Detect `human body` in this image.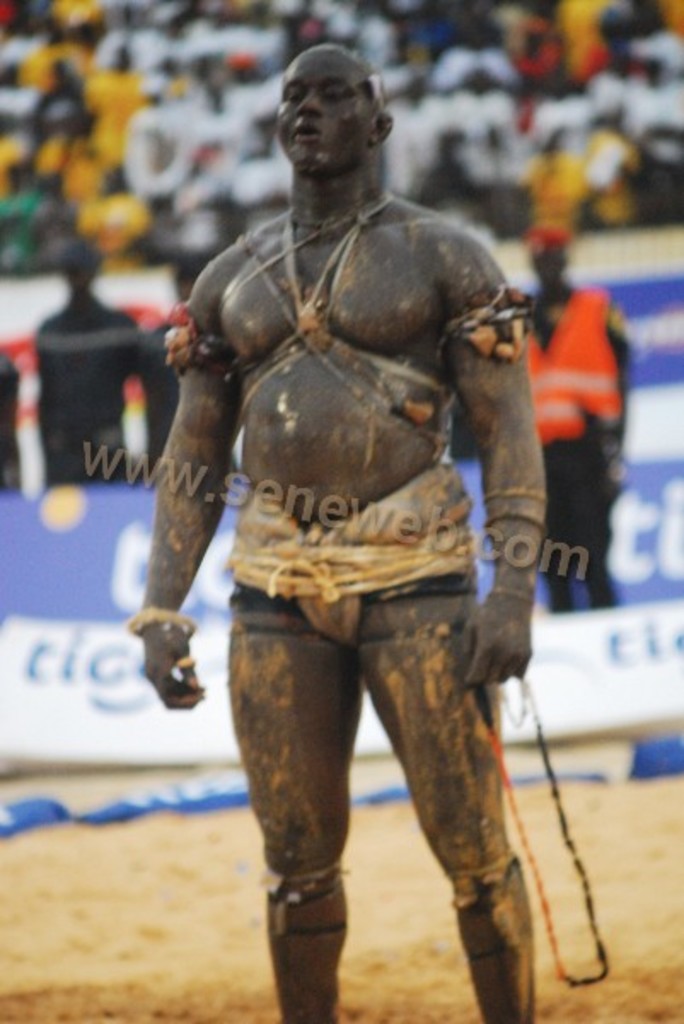
Detection: locate(99, 121, 606, 1021).
